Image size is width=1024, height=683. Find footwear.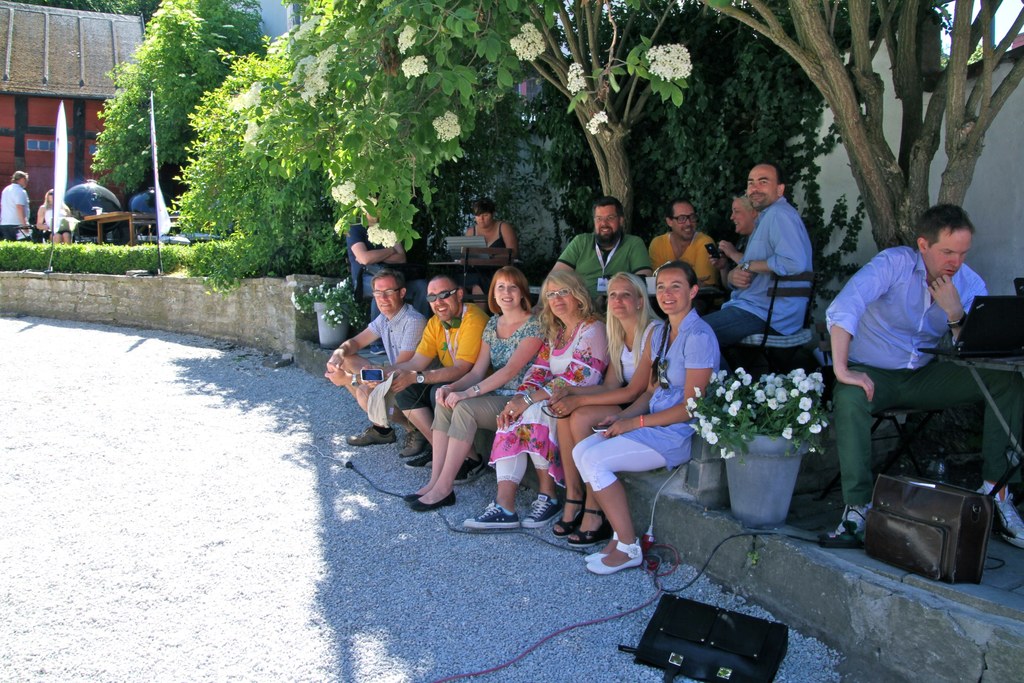
region(403, 491, 456, 513).
